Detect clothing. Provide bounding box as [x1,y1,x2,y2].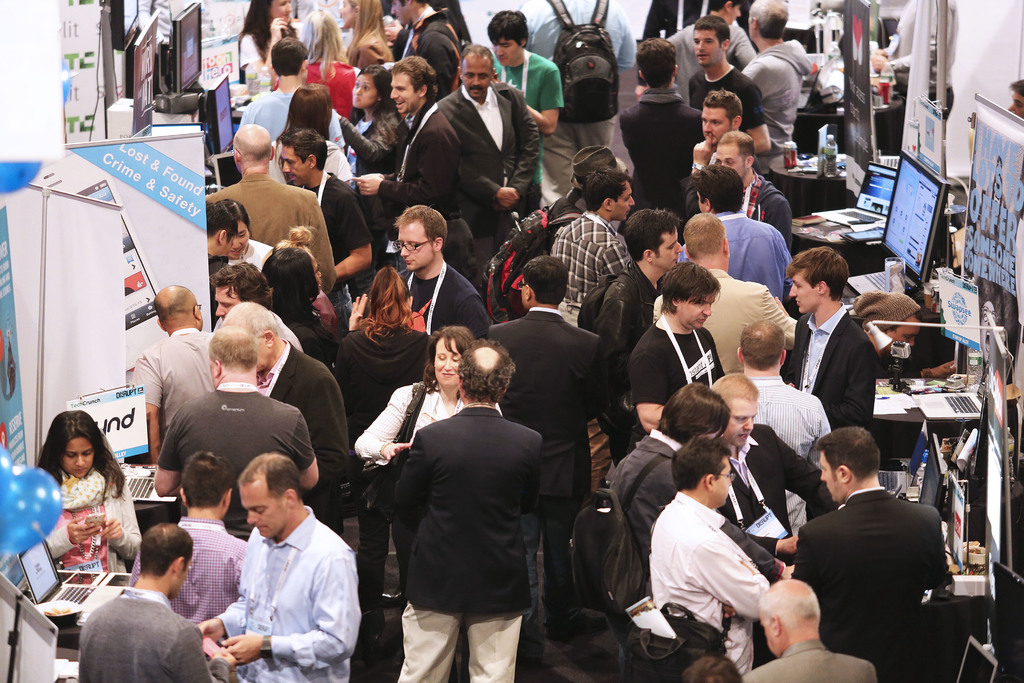
[122,323,218,431].
